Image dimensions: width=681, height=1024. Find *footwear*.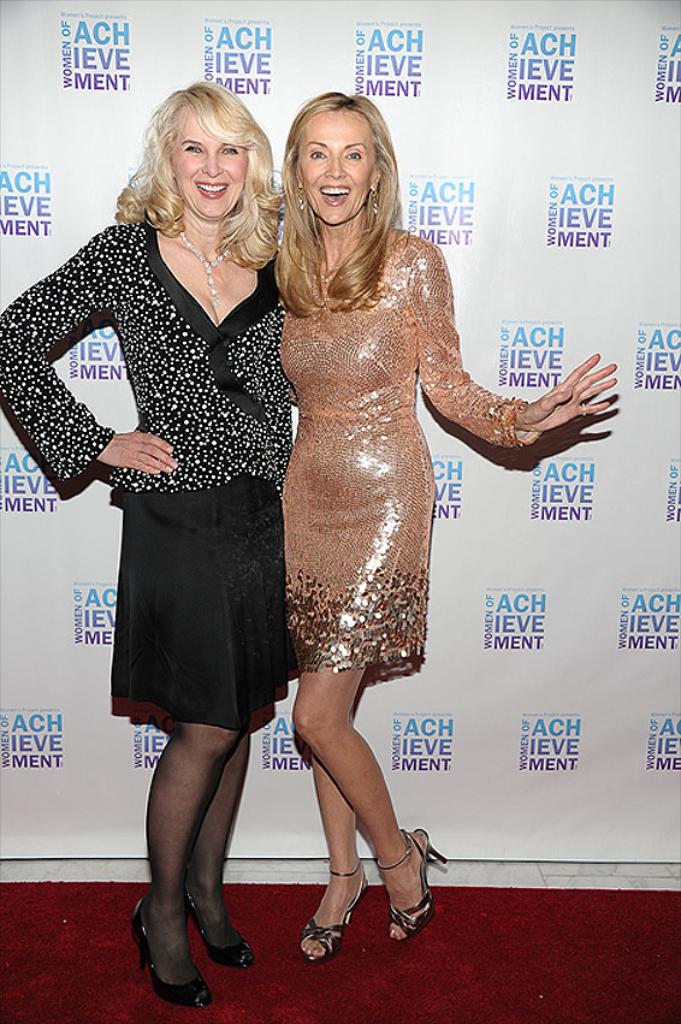
<bbox>188, 875, 255, 971</bbox>.
